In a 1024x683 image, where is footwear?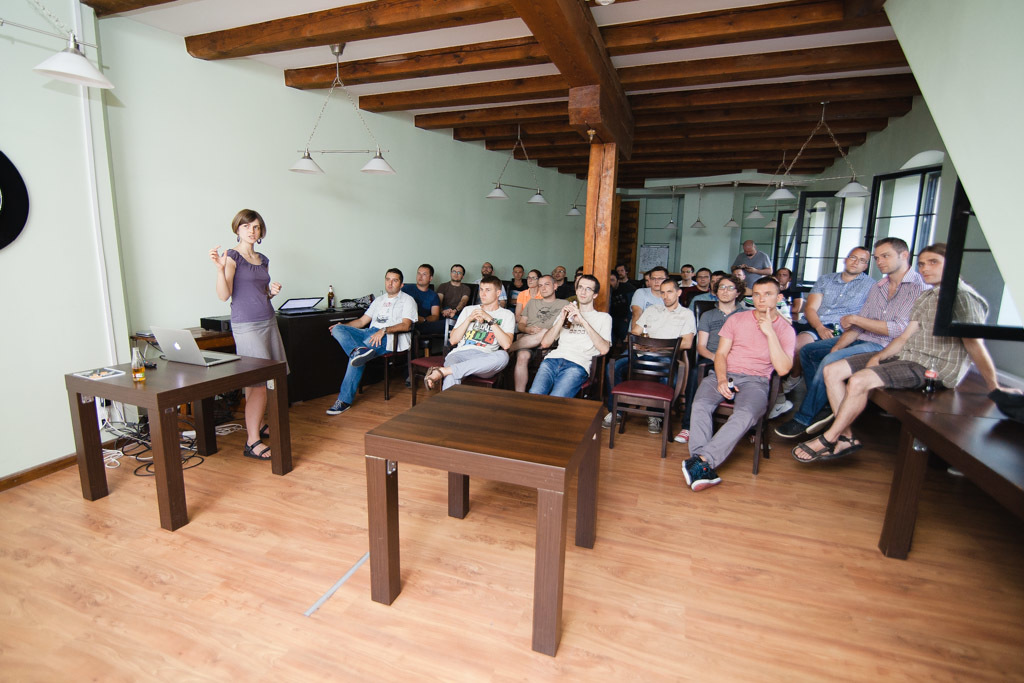
locate(324, 393, 354, 415).
